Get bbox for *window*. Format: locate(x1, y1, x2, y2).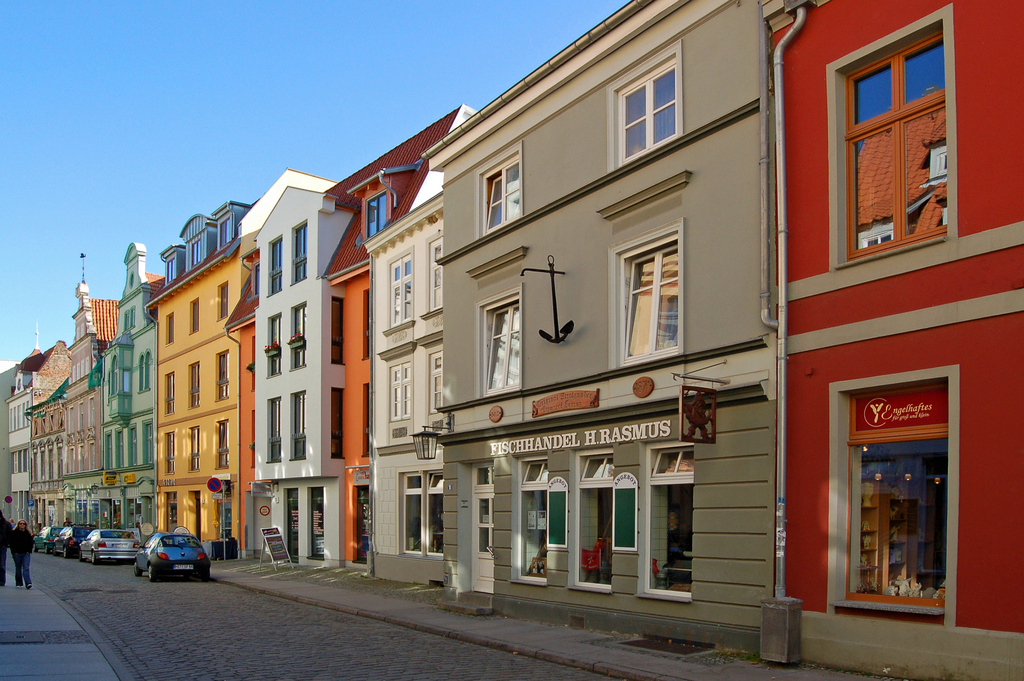
locate(296, 221, 310, 285).
